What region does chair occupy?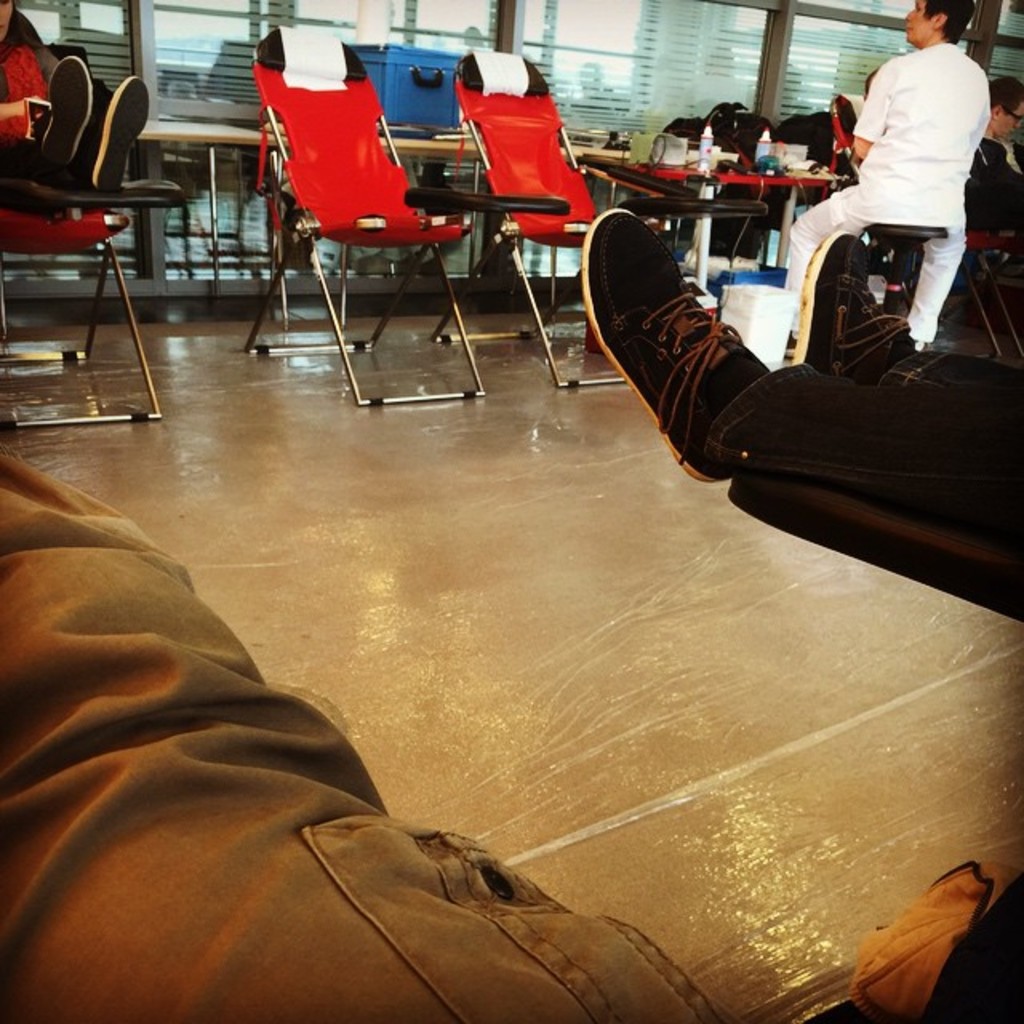
(left=829, top=91, right=1022, bottom=355).
